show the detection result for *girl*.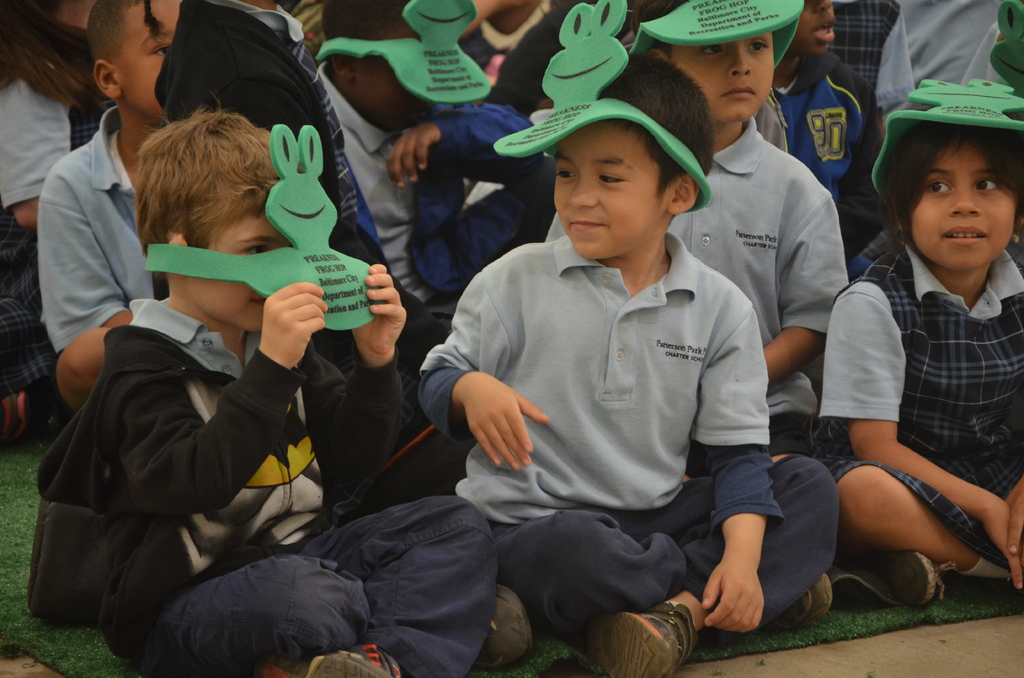
select_region(817, 82, 1023, 606).
